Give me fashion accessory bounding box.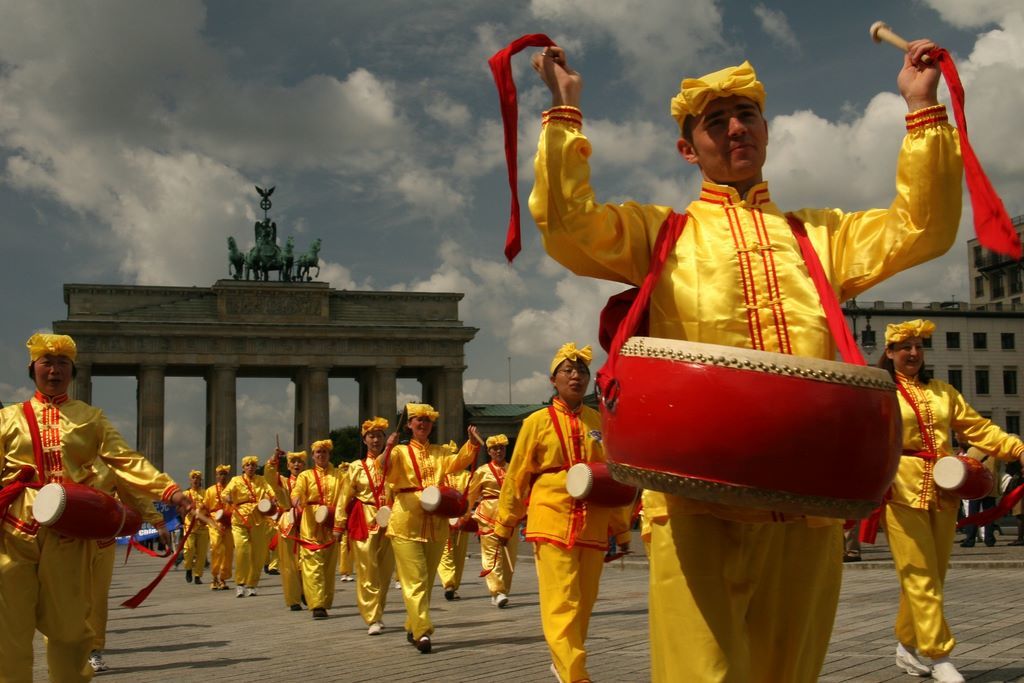
366,413,386,432.
